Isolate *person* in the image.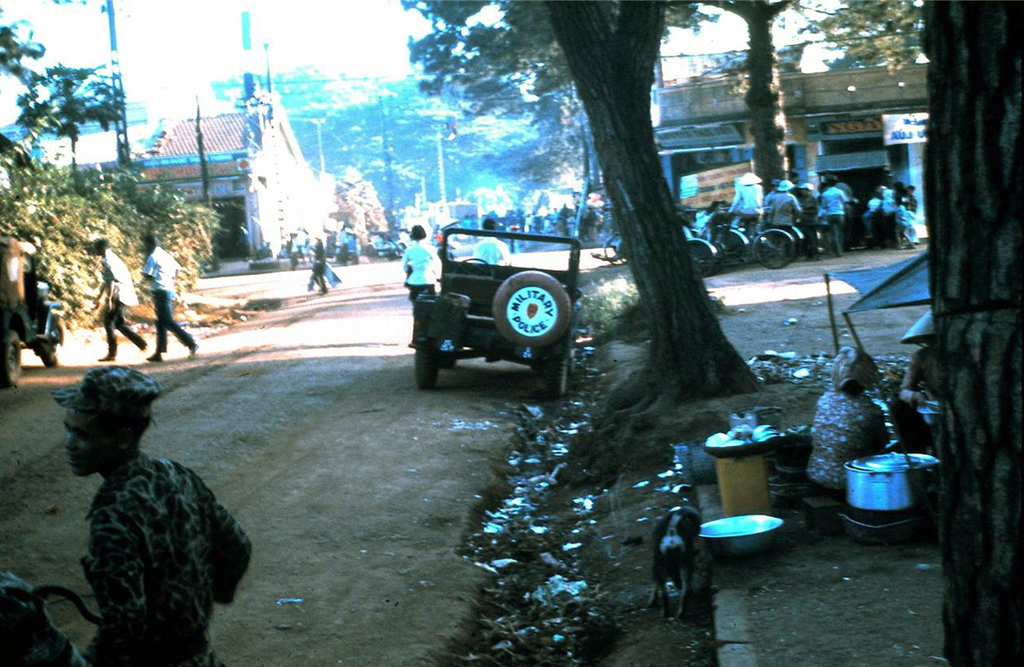
Isolated region: [797,185,815,256].
